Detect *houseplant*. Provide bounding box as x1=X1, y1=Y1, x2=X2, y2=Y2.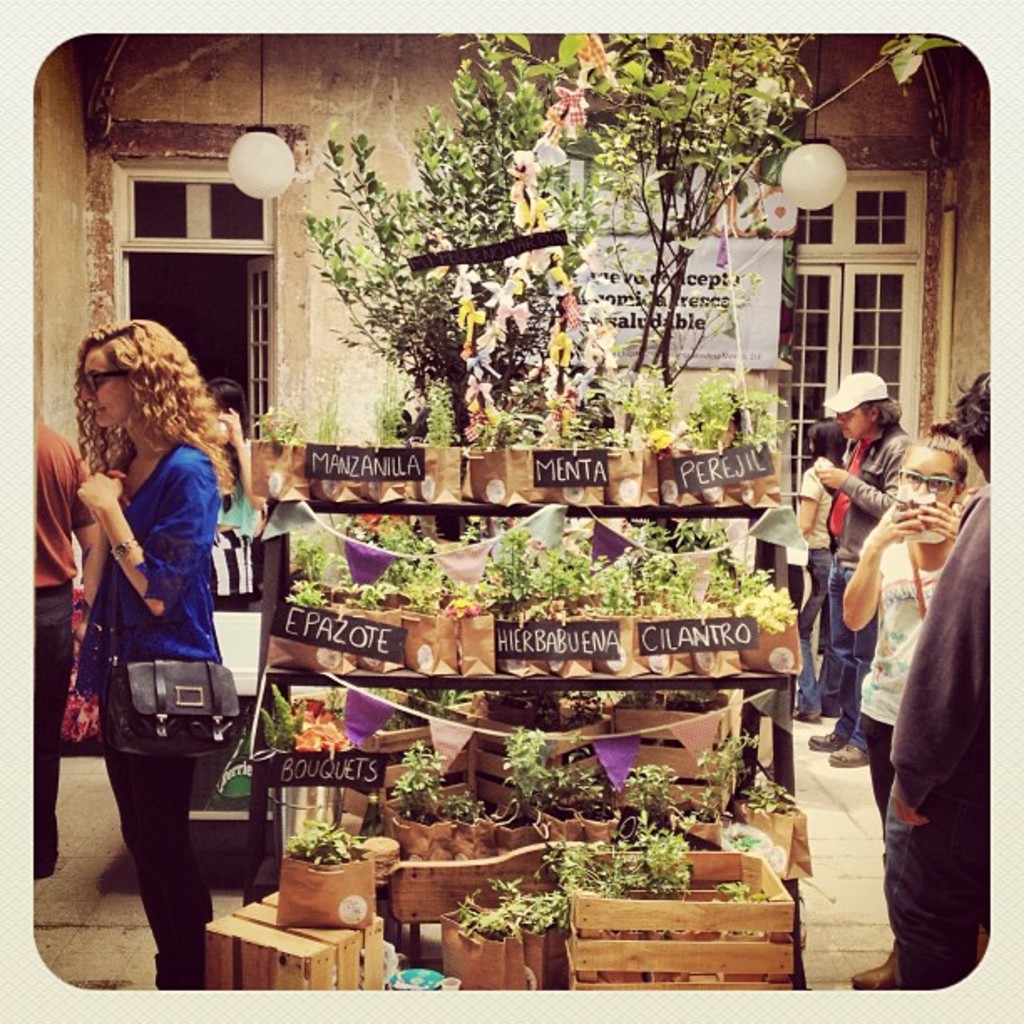
x1=497, y1=882, x2=567, y2=996.
